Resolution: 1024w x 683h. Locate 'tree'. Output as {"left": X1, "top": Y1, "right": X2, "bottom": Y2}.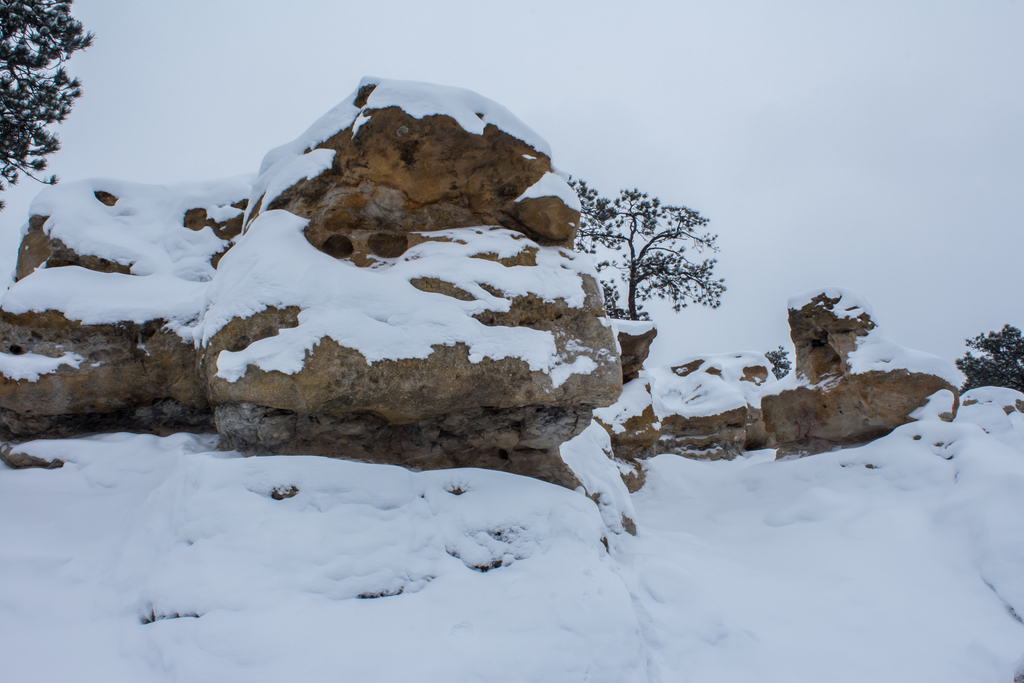
{"left": 955, "top": 327, "right": 1023, "bottom": 399}.
